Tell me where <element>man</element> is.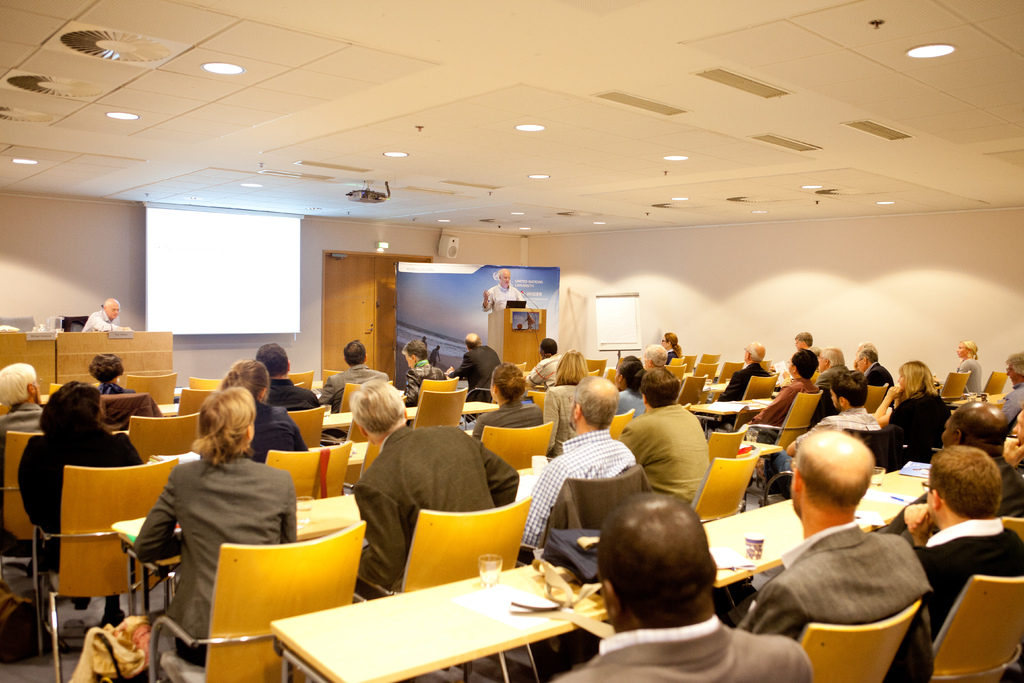
<element>man</element> is at BBox(70, 294, 141, 342).
